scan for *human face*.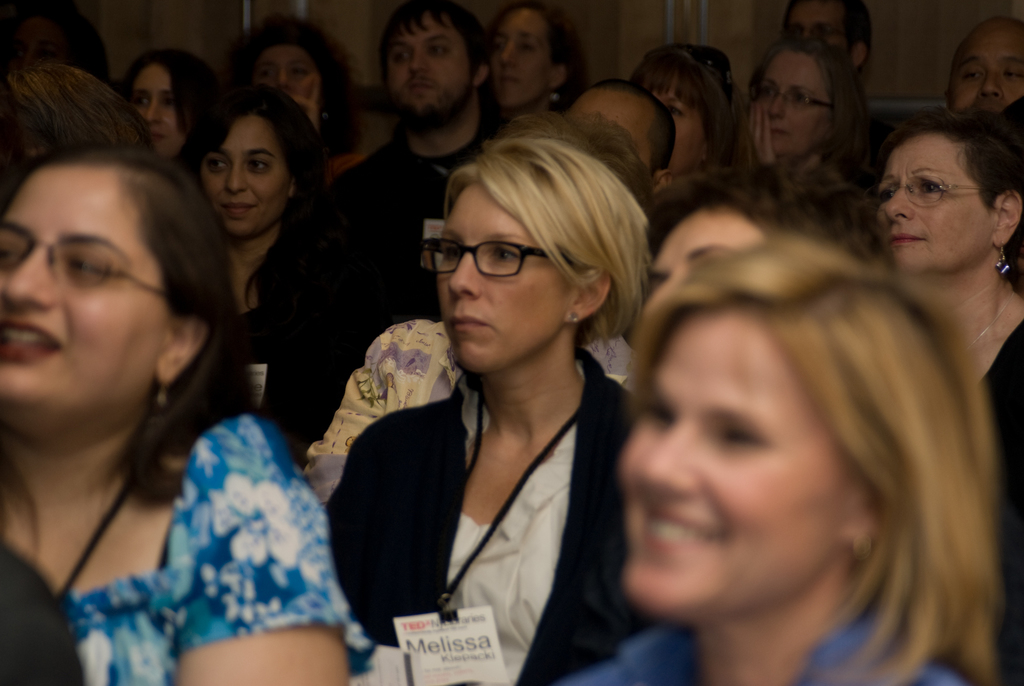
Scan result: bbox(948, 13, 1023, 118).
